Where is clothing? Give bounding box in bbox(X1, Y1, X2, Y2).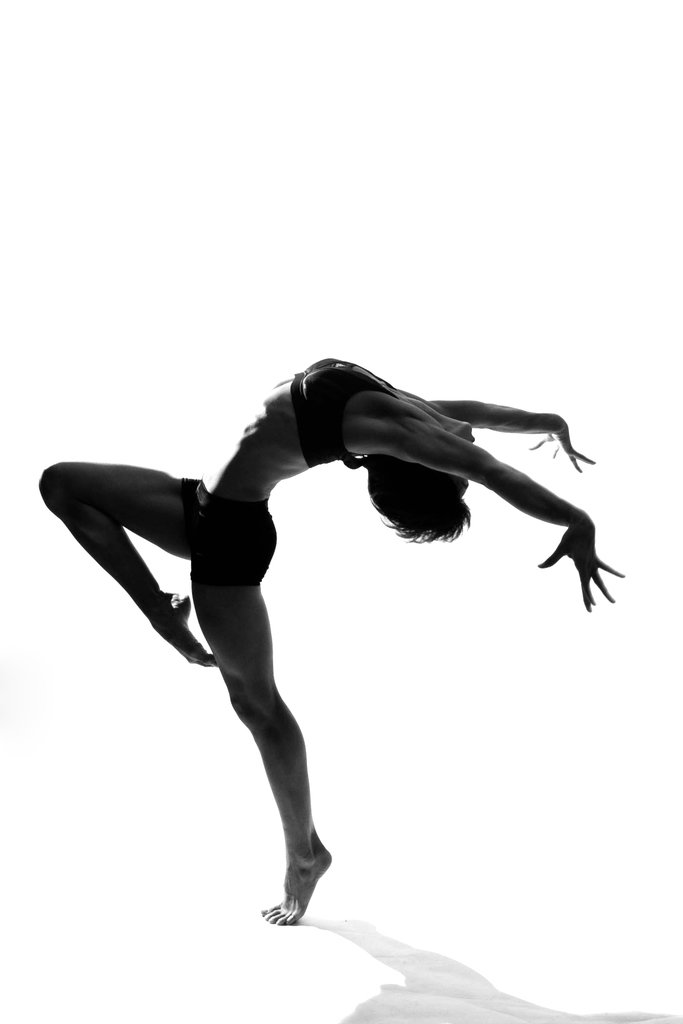
bbox(180, 470, 272, 573).
